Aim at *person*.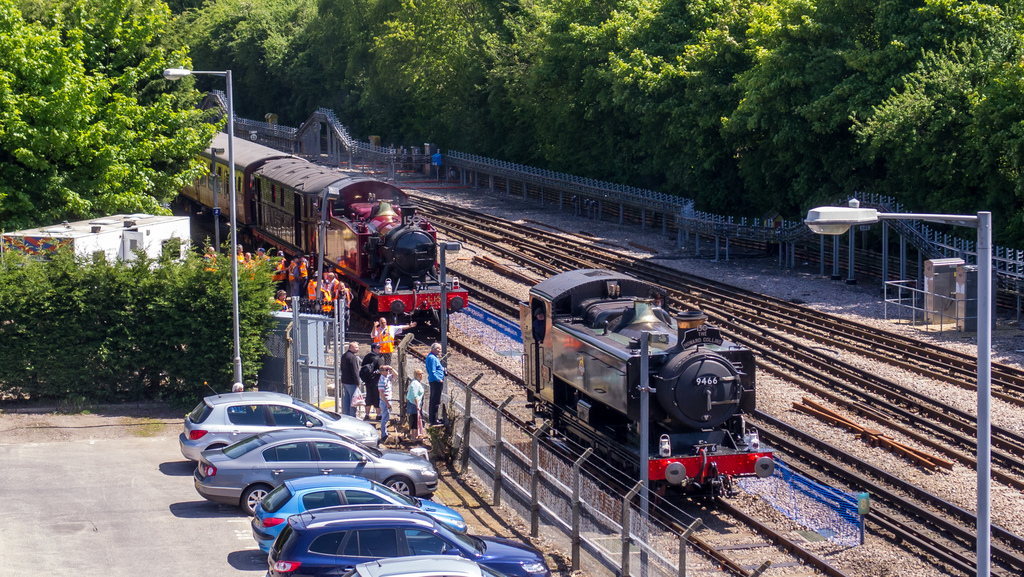
Aimed at box(373, 363, 397, 442).
